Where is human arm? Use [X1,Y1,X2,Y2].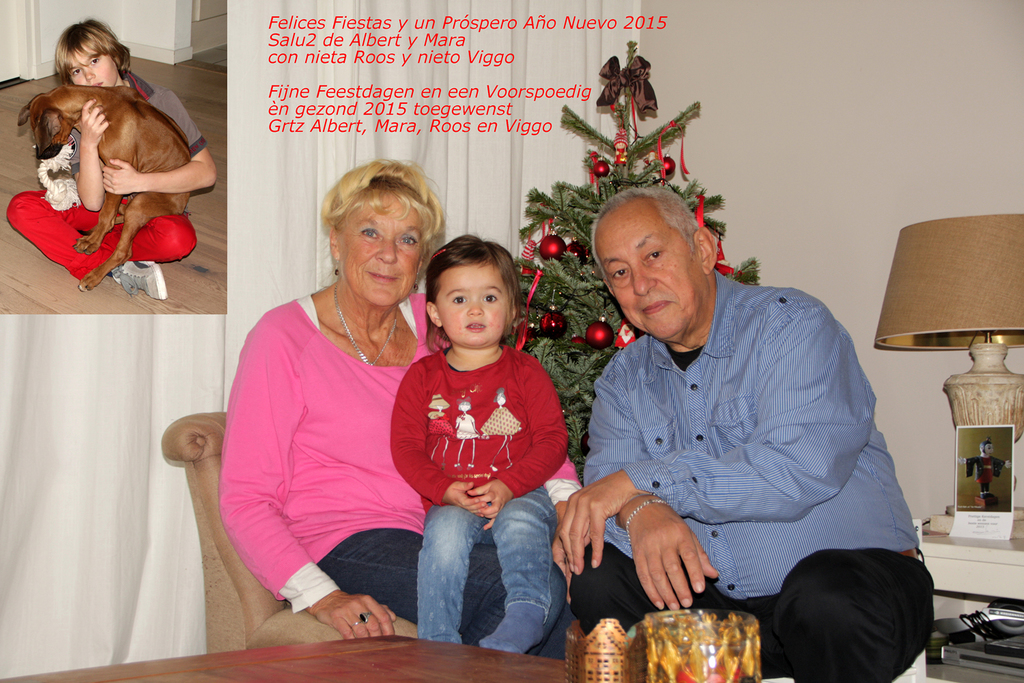
[459,352,567,540].
